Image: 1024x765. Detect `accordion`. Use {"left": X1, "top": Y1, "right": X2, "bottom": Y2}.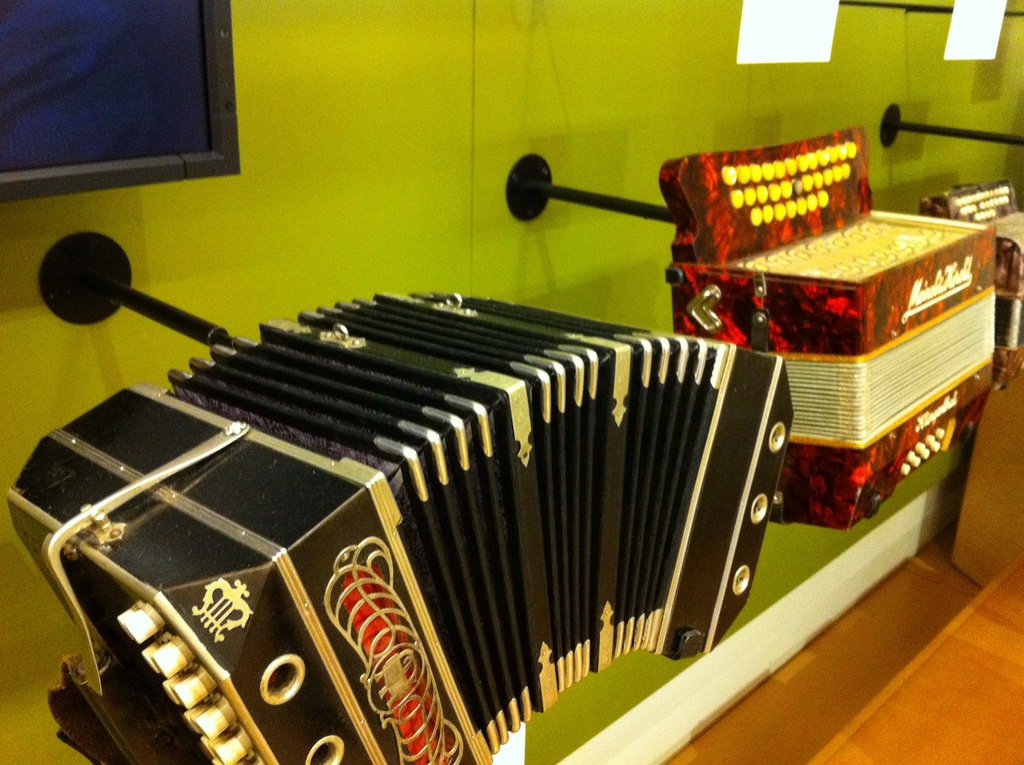
{"left": 659, "top": 125, "right": 996, "bottom": 526}.
